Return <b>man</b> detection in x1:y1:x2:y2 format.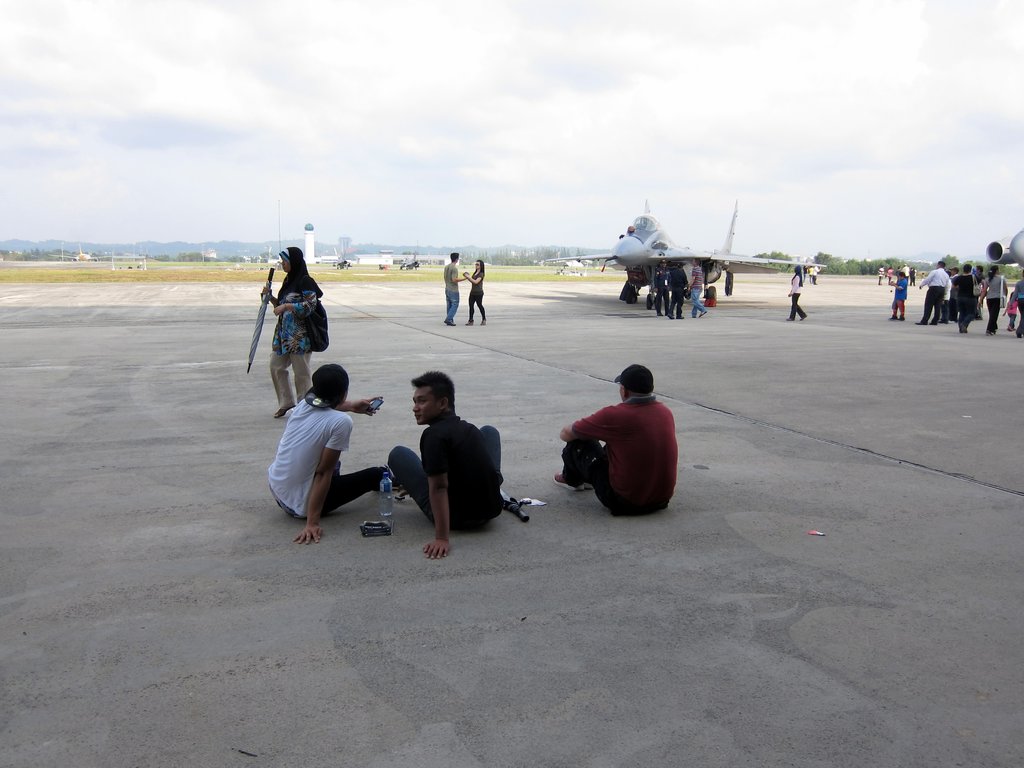
268:363:383:549.
